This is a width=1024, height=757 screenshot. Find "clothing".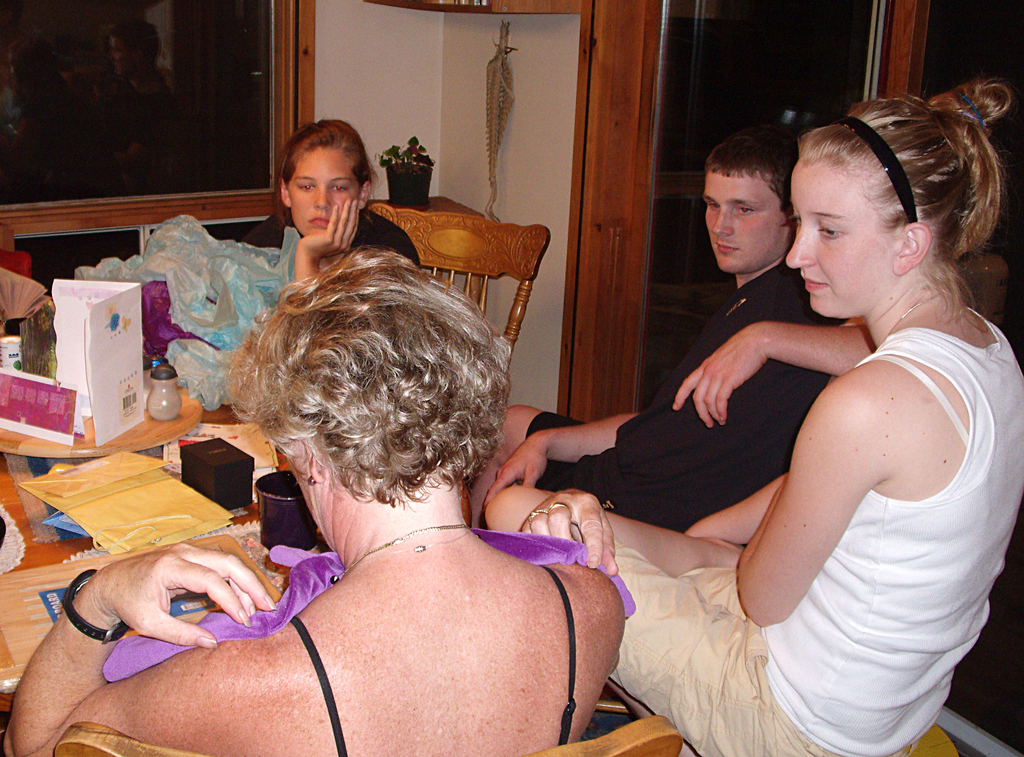
Bounding box: 521:261:834:528.
